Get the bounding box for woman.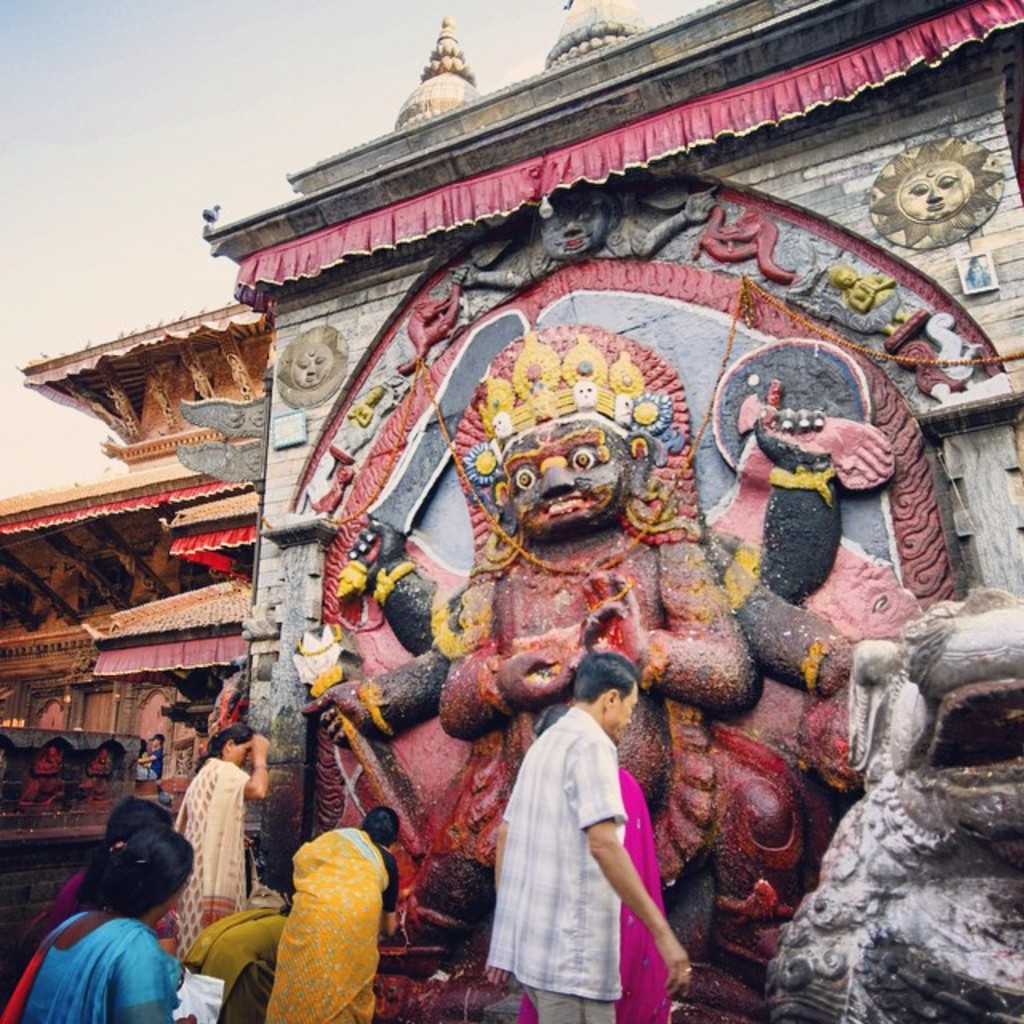
(x1=262, y1=805, x2=400, y2=1022).
